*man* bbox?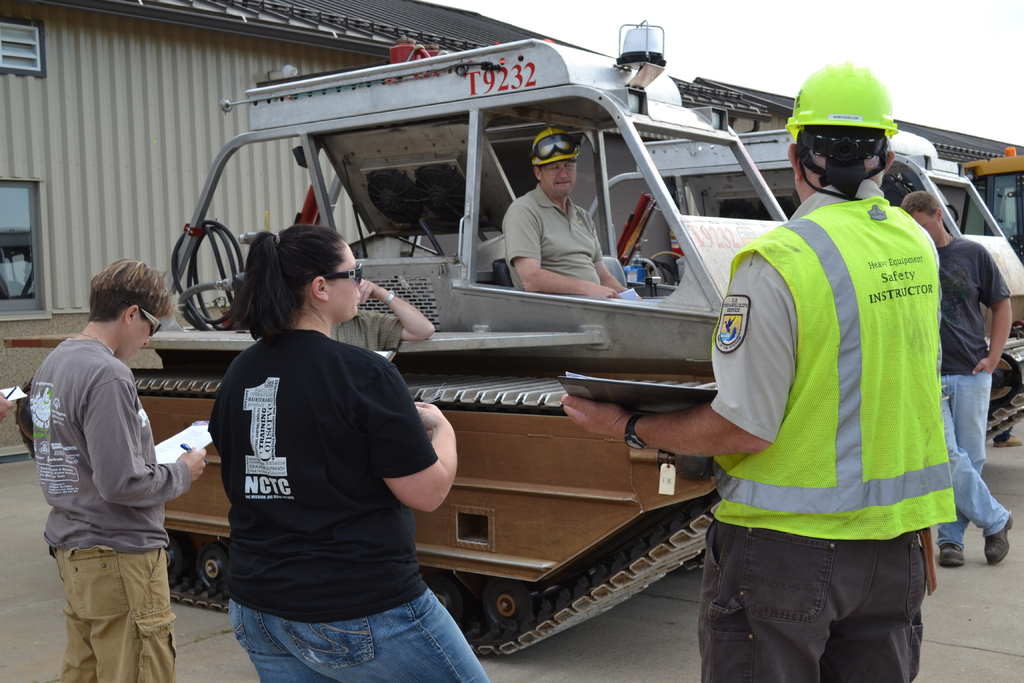
x1=38, y1=280, x2=208, y2=682
